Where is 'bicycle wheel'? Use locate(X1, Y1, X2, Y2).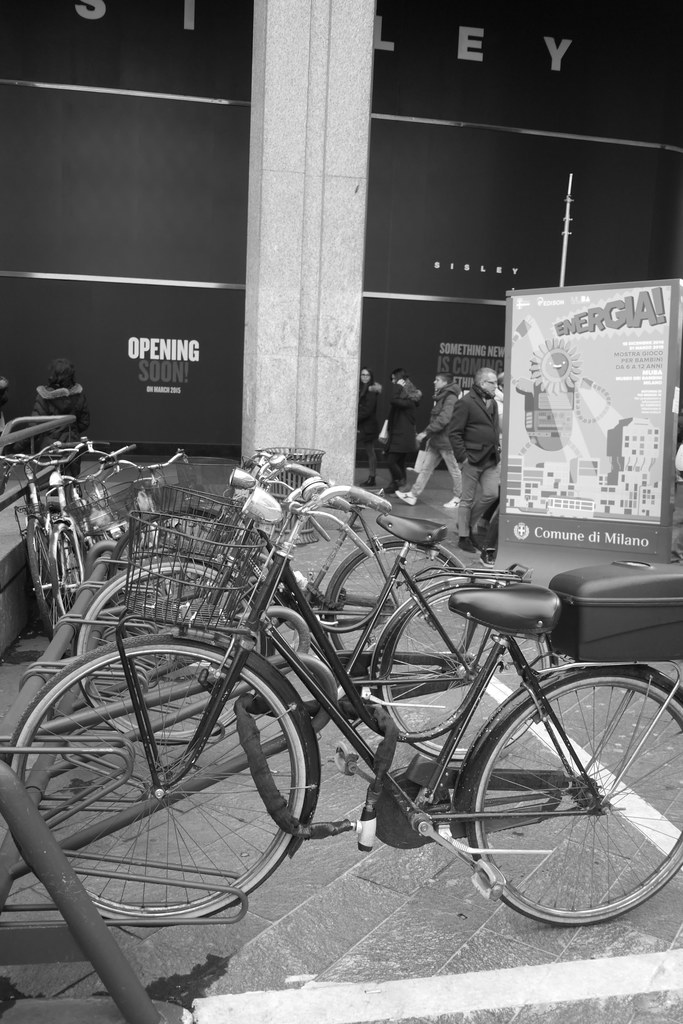
locate(317, 535, 478, 689).
